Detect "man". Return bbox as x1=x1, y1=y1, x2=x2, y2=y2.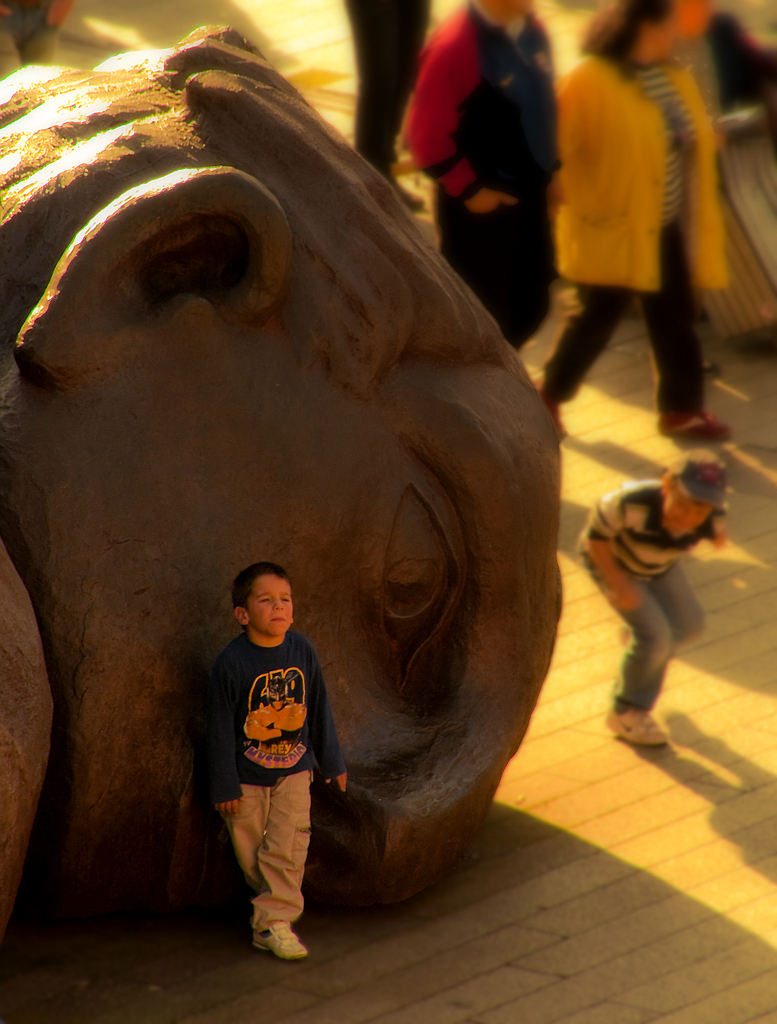
x1=0, y1=18, x2=563, y2=962.
